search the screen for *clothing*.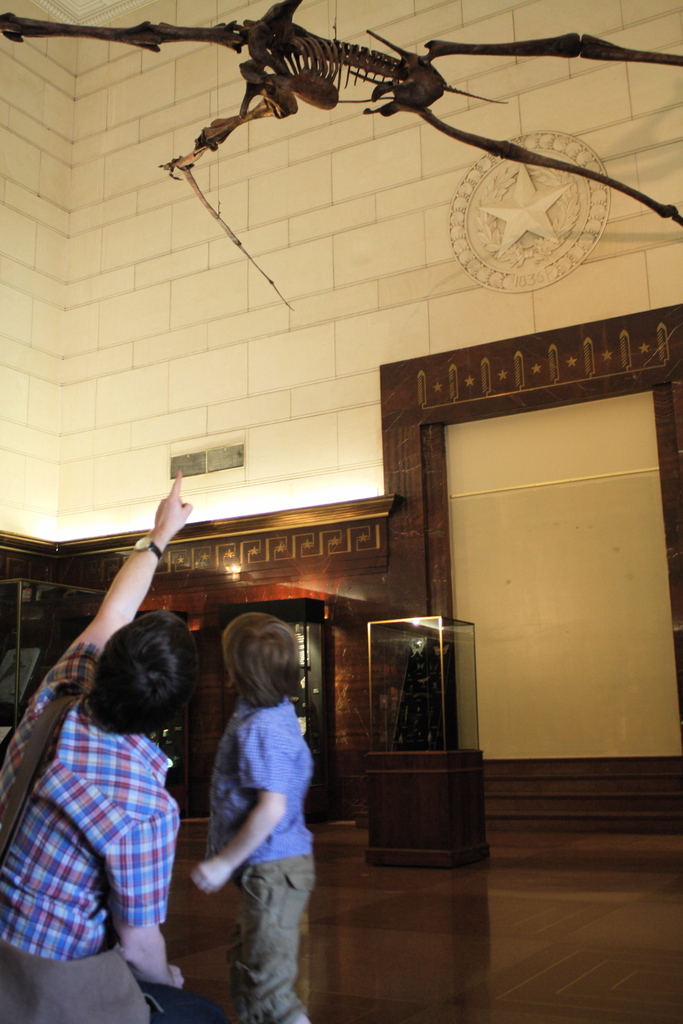
Found at box(193, 669, 320, 973).
